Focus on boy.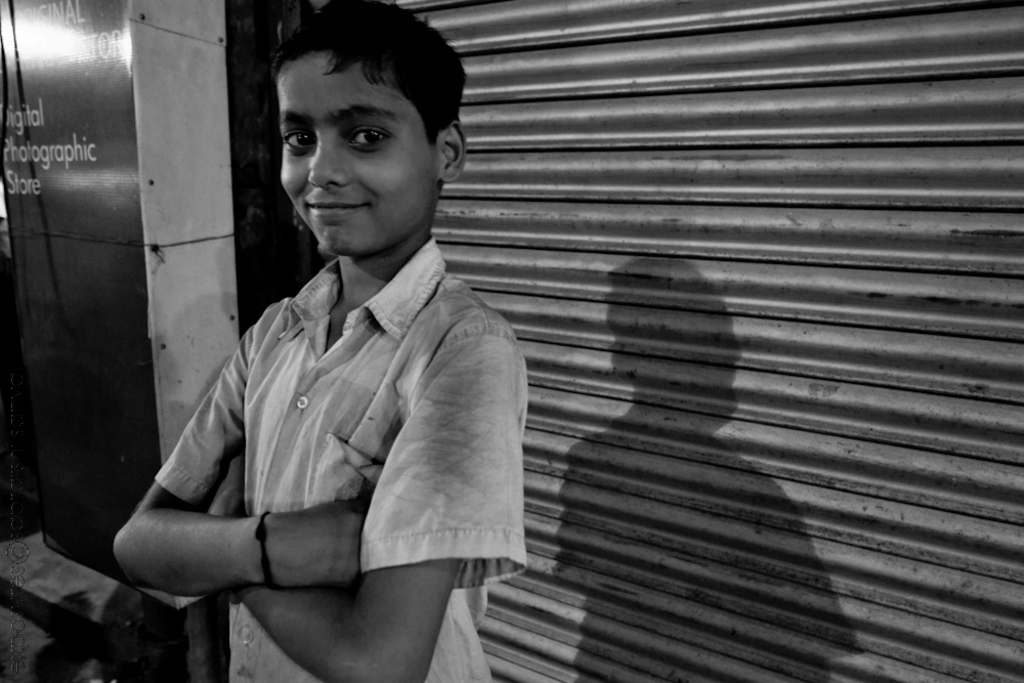
Focused at pyautogui.locateOnScreen(109, 0, 534, 682).
